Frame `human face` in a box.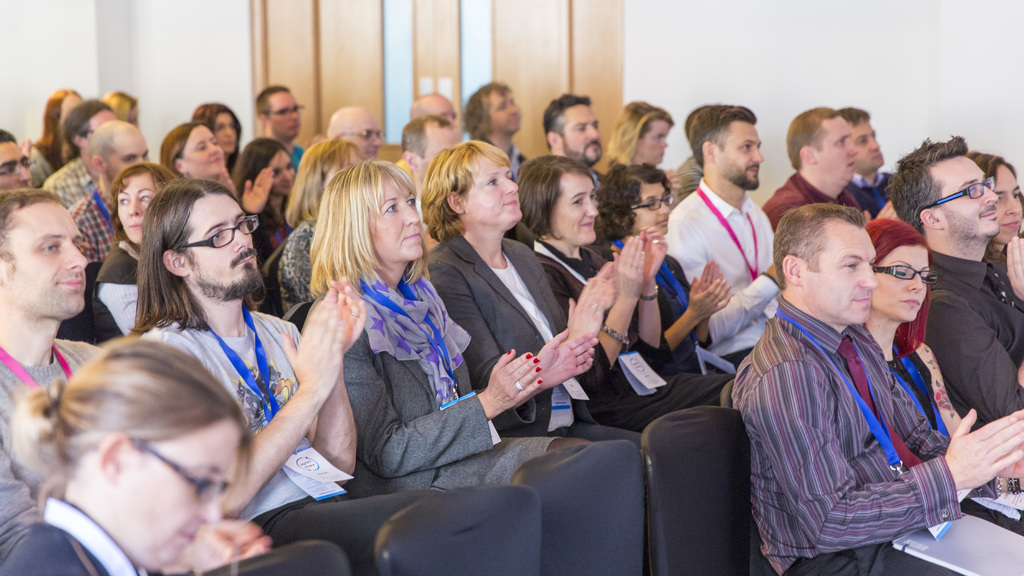
box(122, 415, 241, 566).
